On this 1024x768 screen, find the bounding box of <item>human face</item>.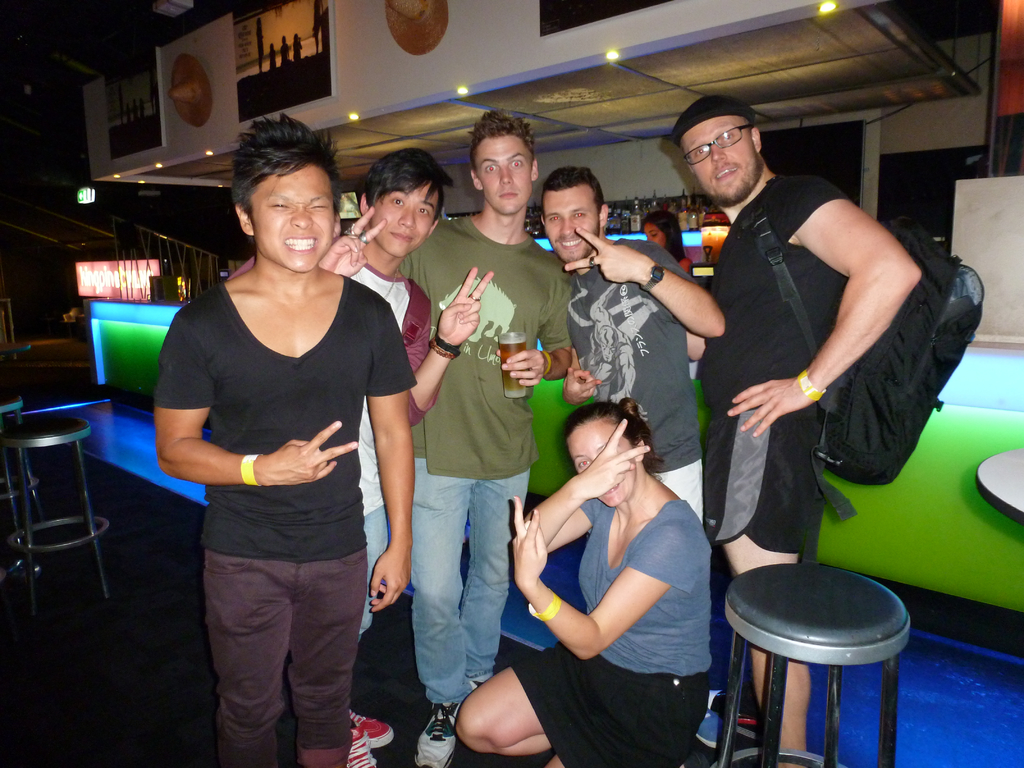
Bounding box: 540:179:597:261.
